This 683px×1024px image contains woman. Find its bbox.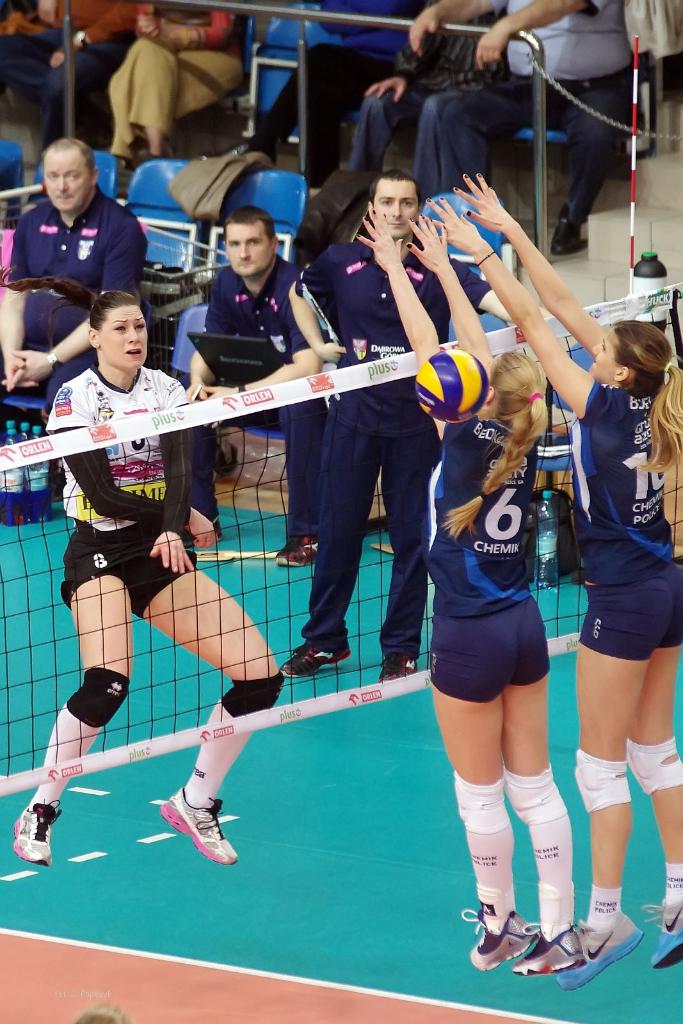
{"left": 355, "top": 206, "right": 588, "bottom": 973}.
